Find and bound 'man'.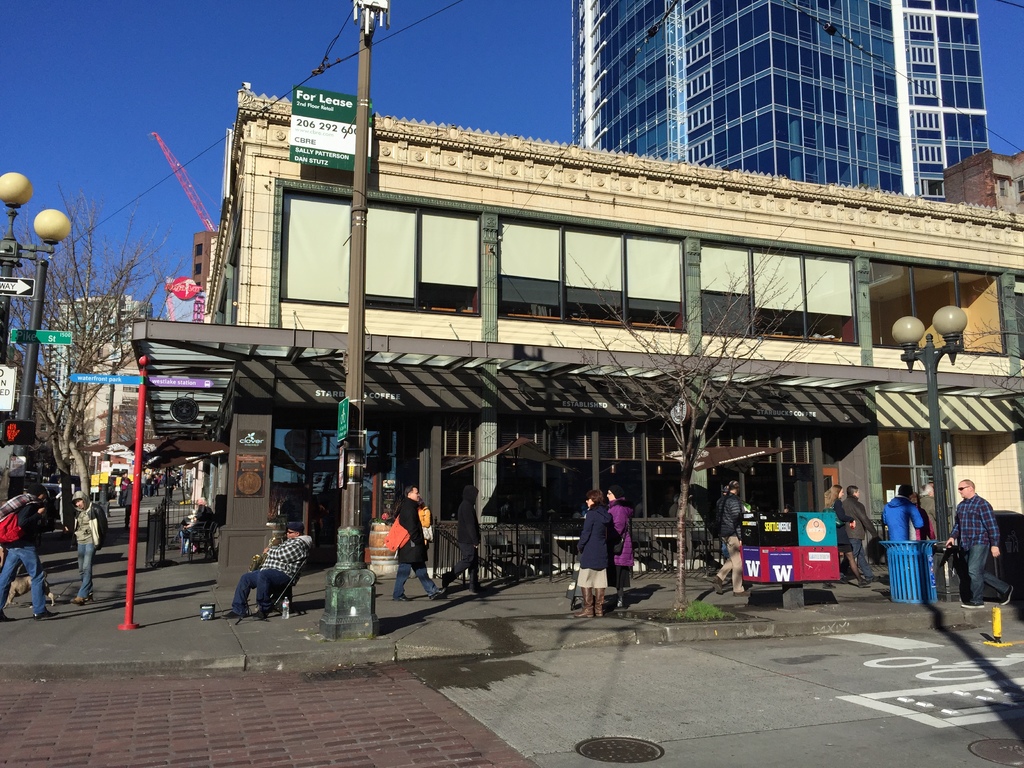
Bound: (x1=0, y1=481, x2=59, y2=623).
